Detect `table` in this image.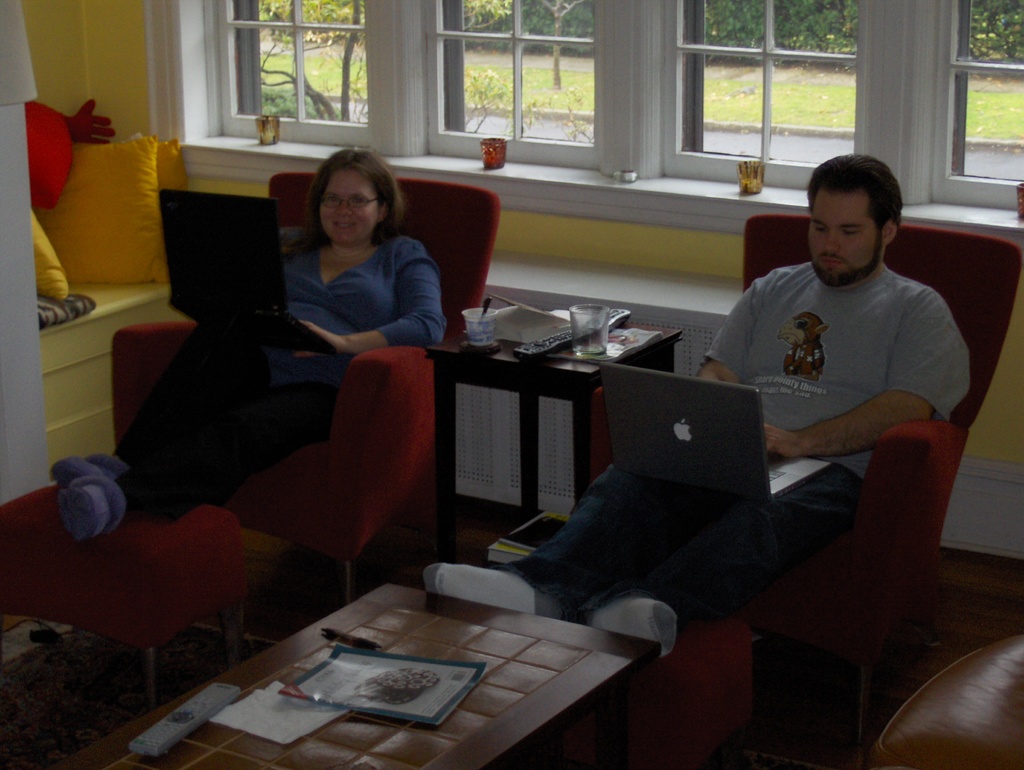
Detection: 422, 308, 687, 561.
